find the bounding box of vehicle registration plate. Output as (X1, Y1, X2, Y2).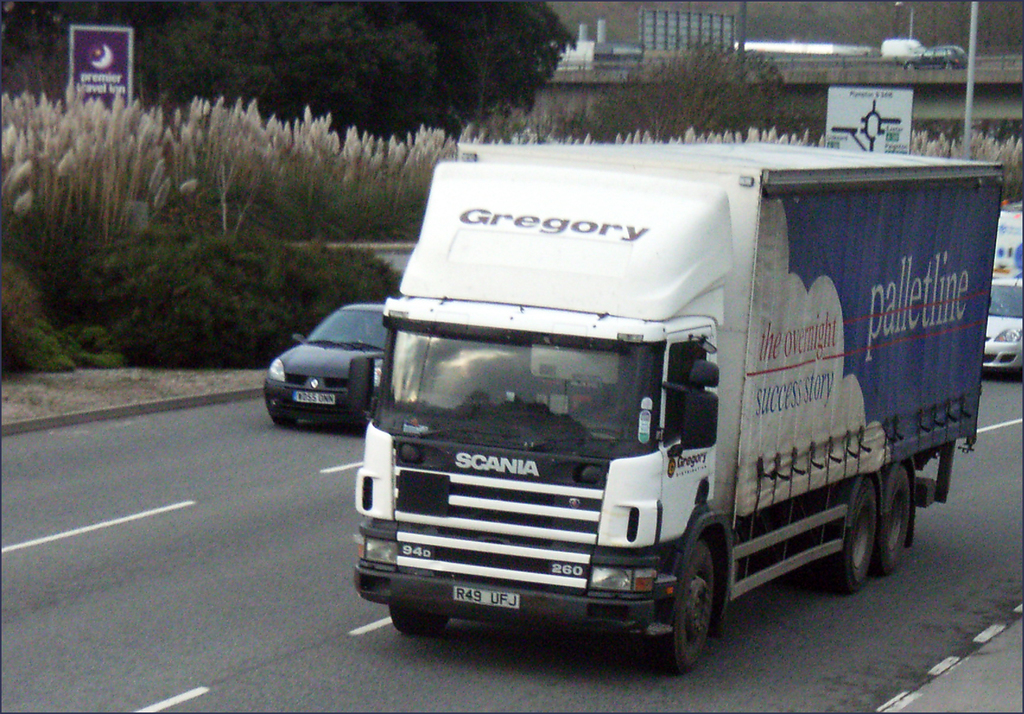
(451, 583, 522, 611).
